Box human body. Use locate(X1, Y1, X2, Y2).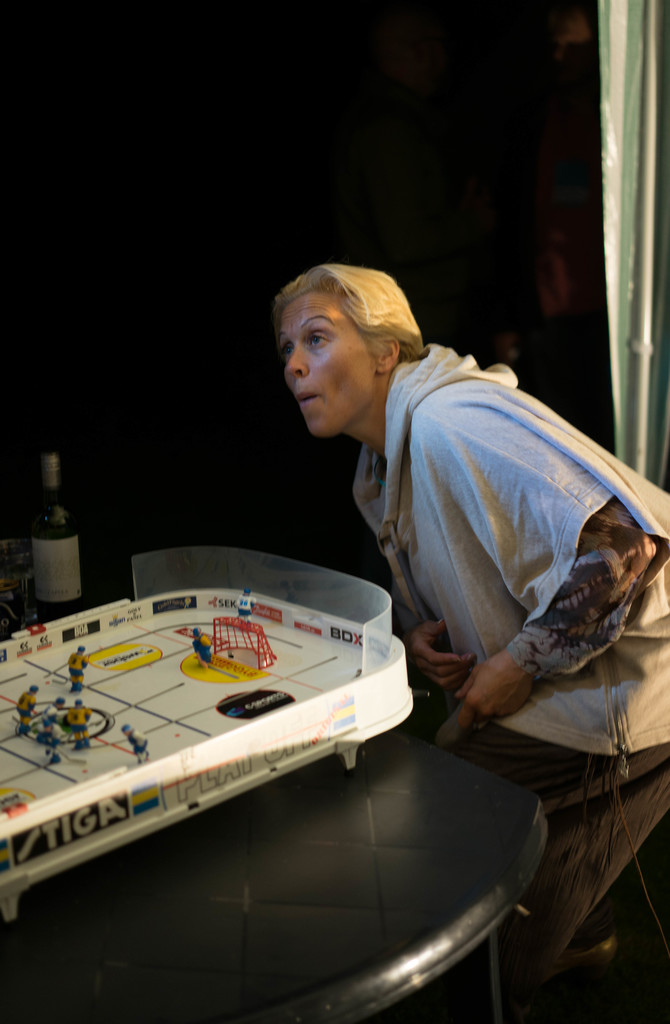
locate(301, 280, 648, 804).
